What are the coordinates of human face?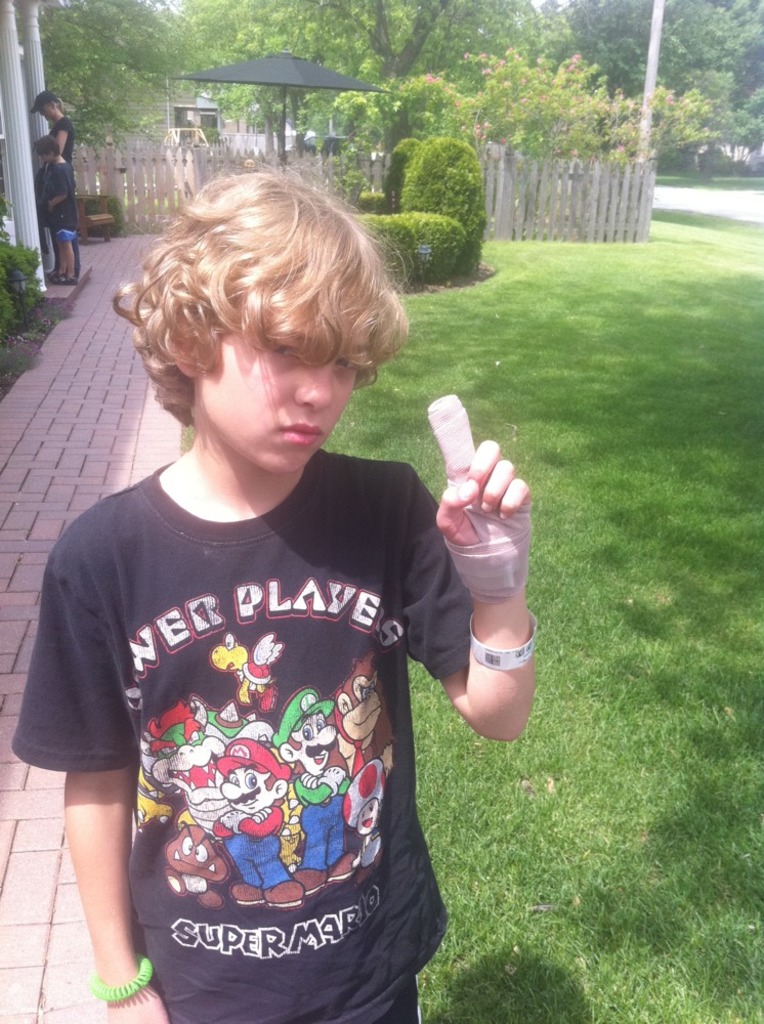
[192,318,373,476].
